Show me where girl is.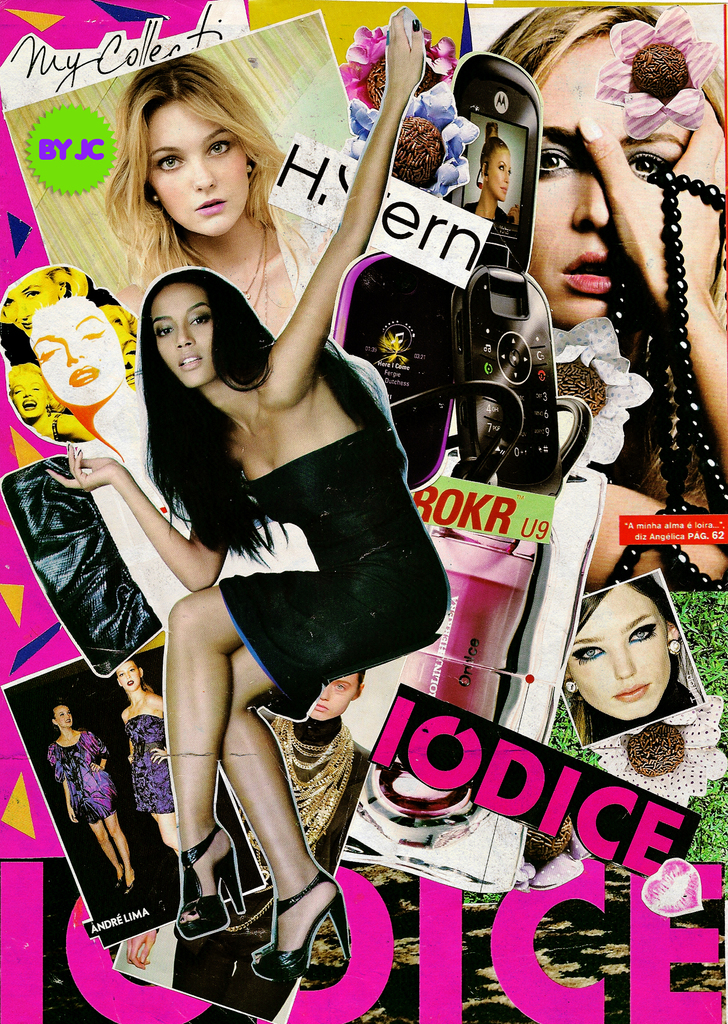
girl is at bbox=[106, 54, 305, 319].
